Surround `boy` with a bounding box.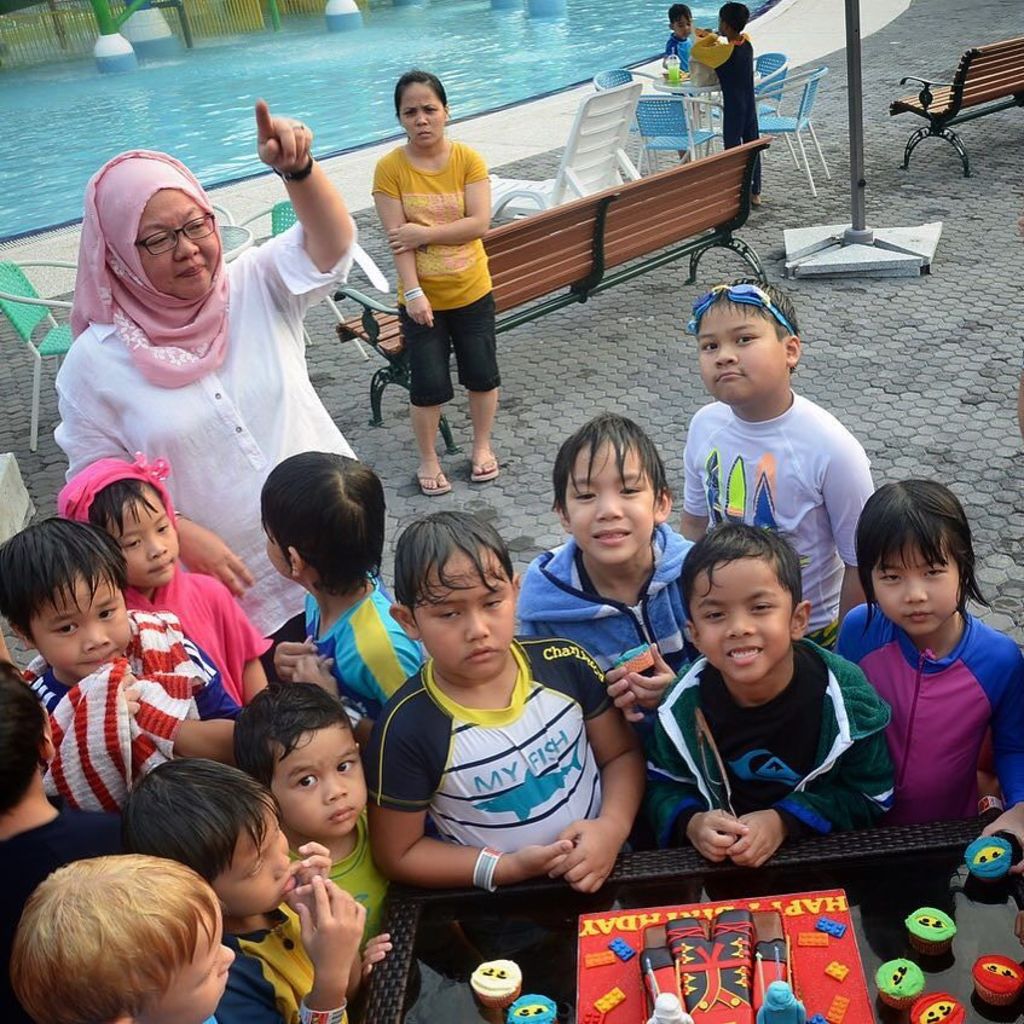
box=[0, 508, 239, 843].
